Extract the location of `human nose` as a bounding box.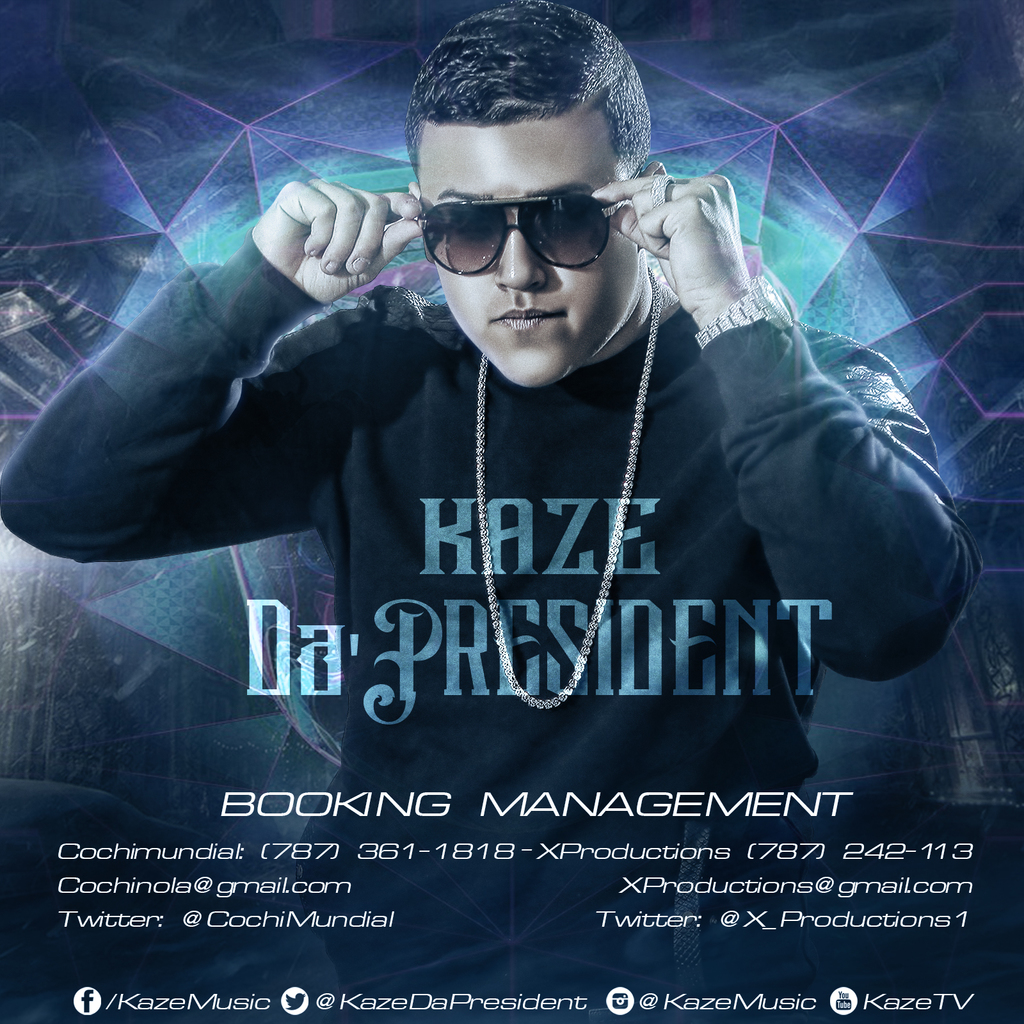
{"x1": 491, "y1": 219, "x2": 548, "y2": 290}.
